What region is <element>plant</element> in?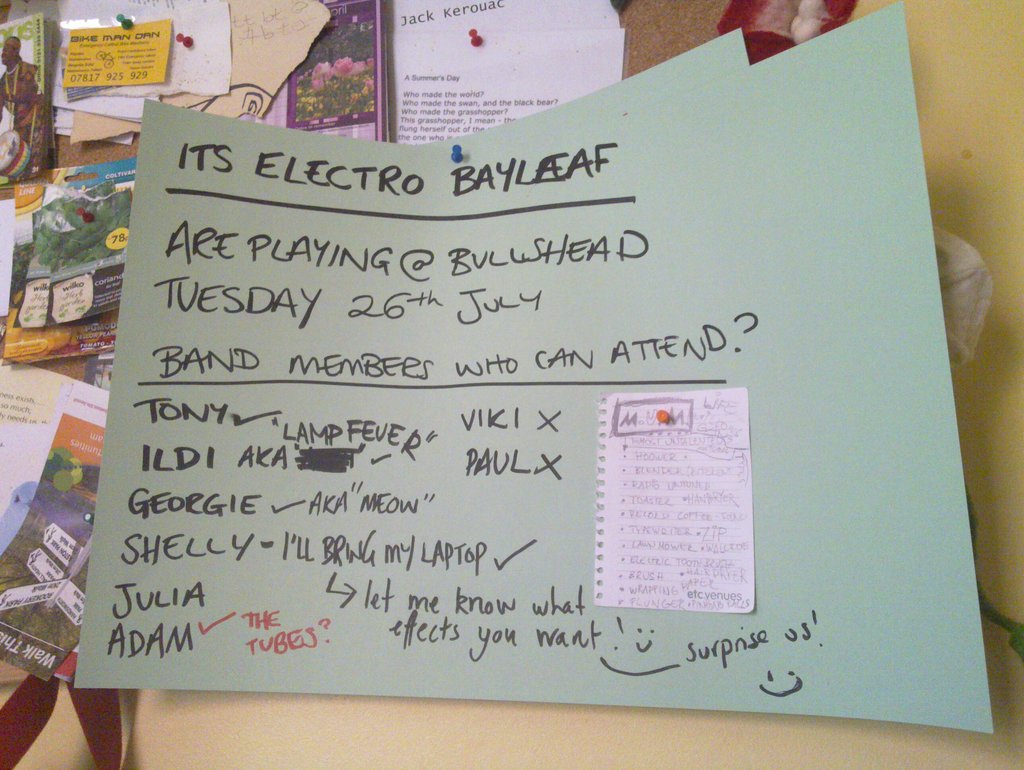
(x1=290, y1=39, x2=389, y2=132).
